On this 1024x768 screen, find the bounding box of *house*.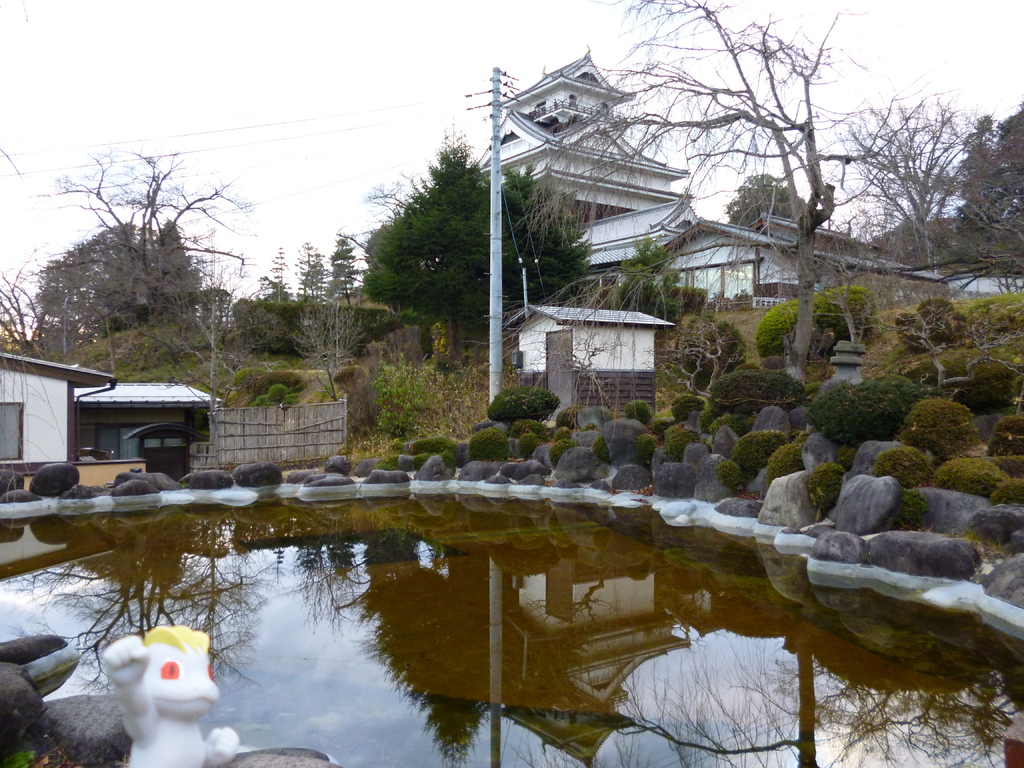
Bounding box: <bbox>52, 366, 203, 476</bbox>.
